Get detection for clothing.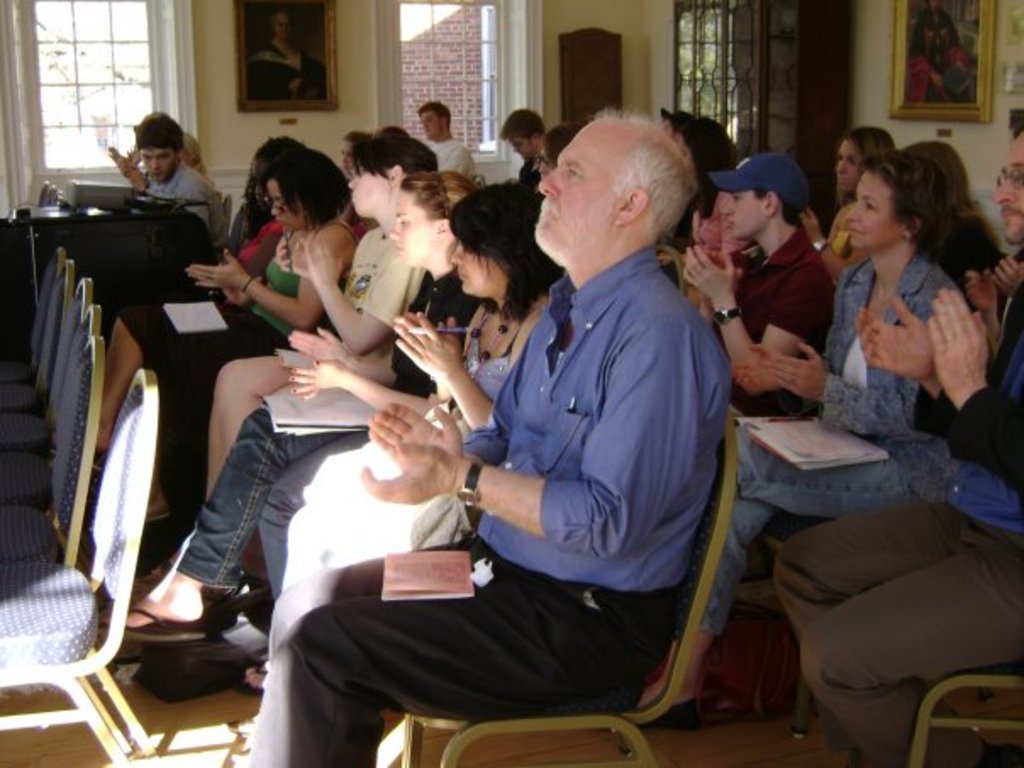
Detection: locate(175, 256, 492, 612).
